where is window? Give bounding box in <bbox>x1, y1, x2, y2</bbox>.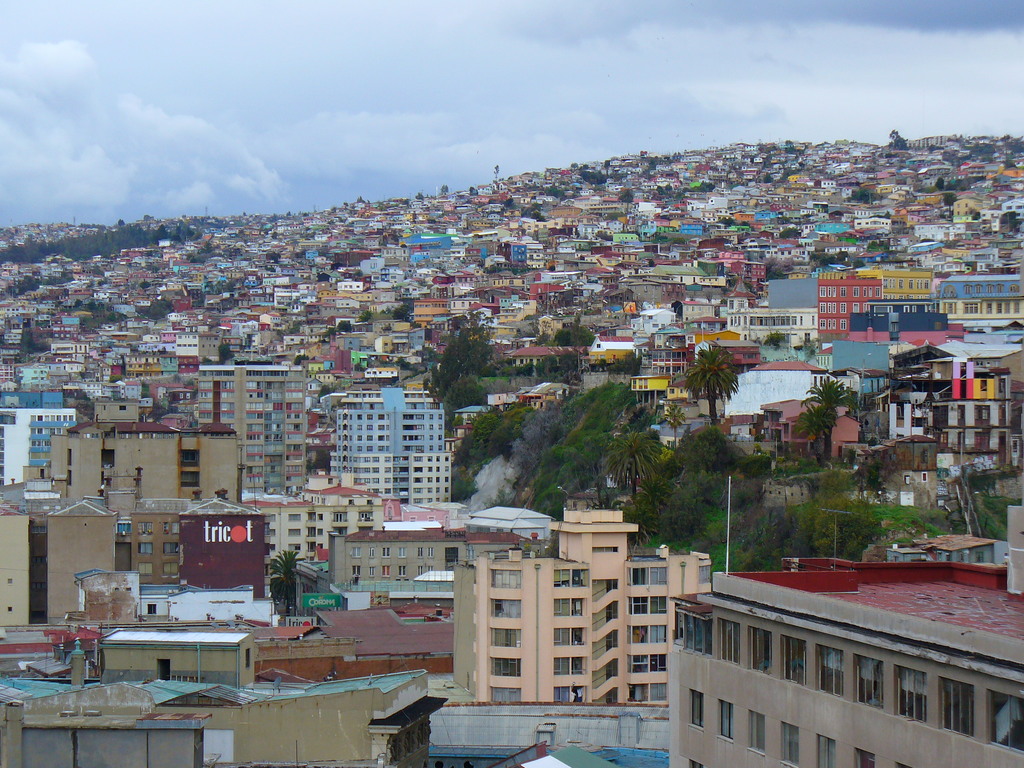
<bbox>939, 680, 970, 734</bbox>.
